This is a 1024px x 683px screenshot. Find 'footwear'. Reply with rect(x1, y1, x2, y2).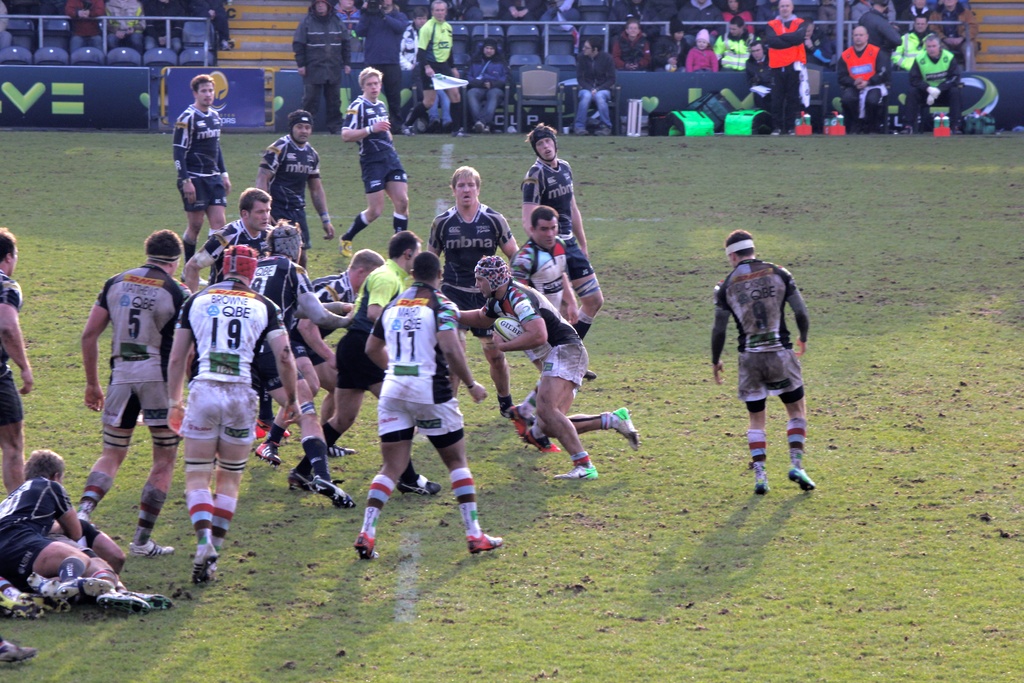
rect(253, 422, 292, 436).
